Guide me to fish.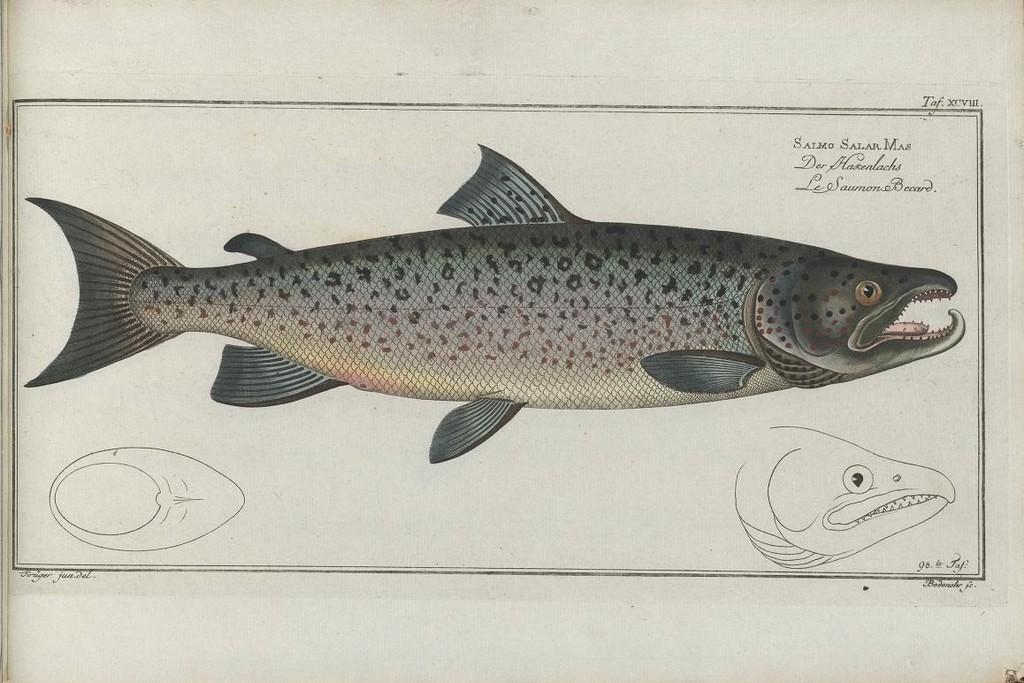
Guidance: (x1=729, y1=417, x2=958, y2=576).
